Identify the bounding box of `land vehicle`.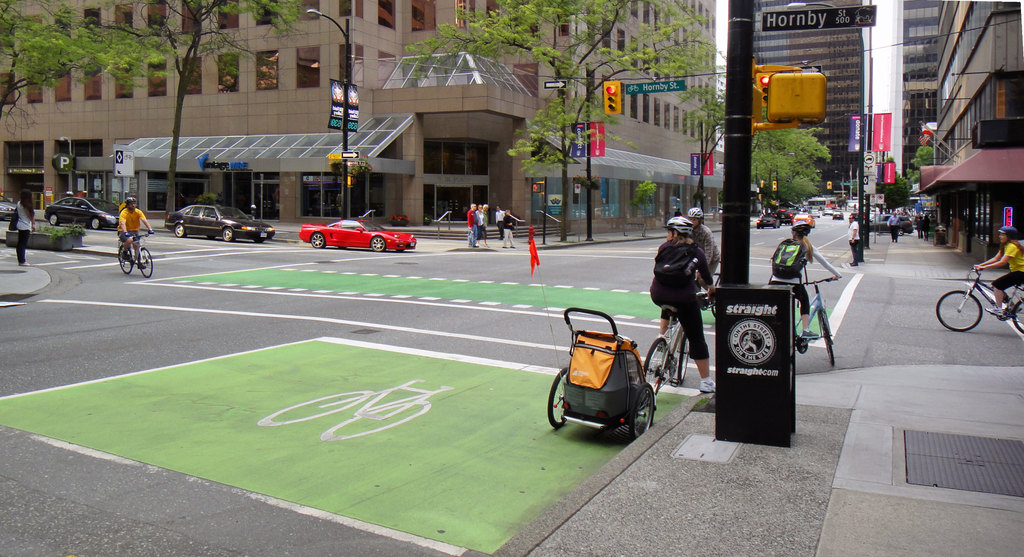
box=[644, 300, 714, 394].
